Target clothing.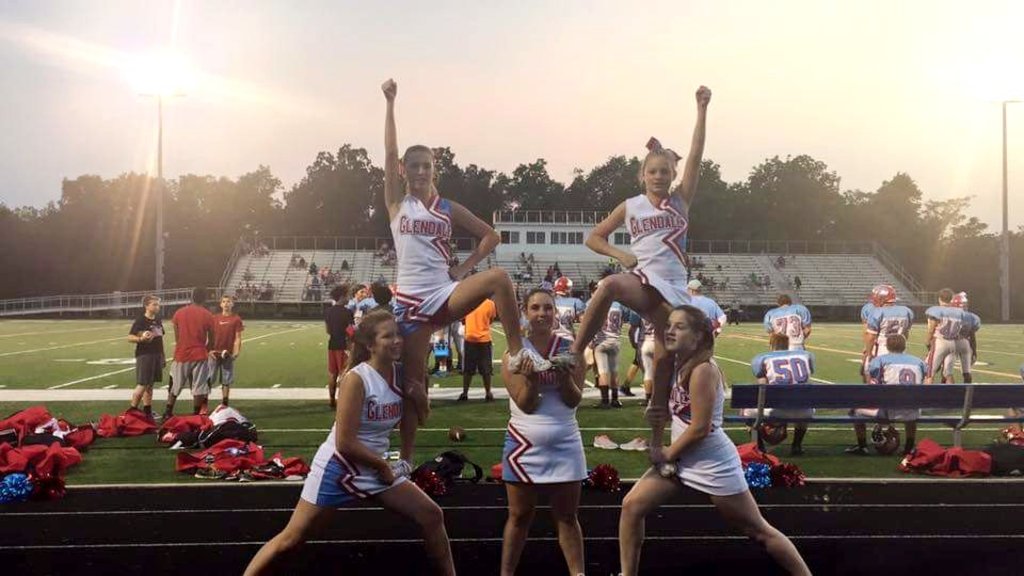
Target region: crop(929, 309, 962, 373).
